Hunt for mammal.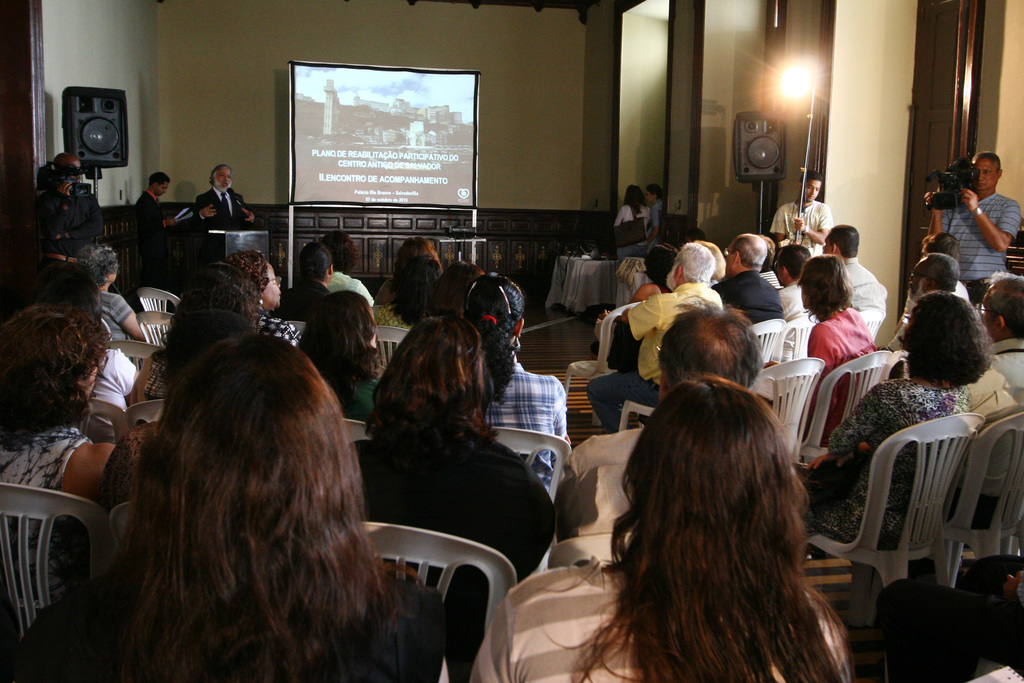
Hunted down at bbox(197, 163, 257, 233).
